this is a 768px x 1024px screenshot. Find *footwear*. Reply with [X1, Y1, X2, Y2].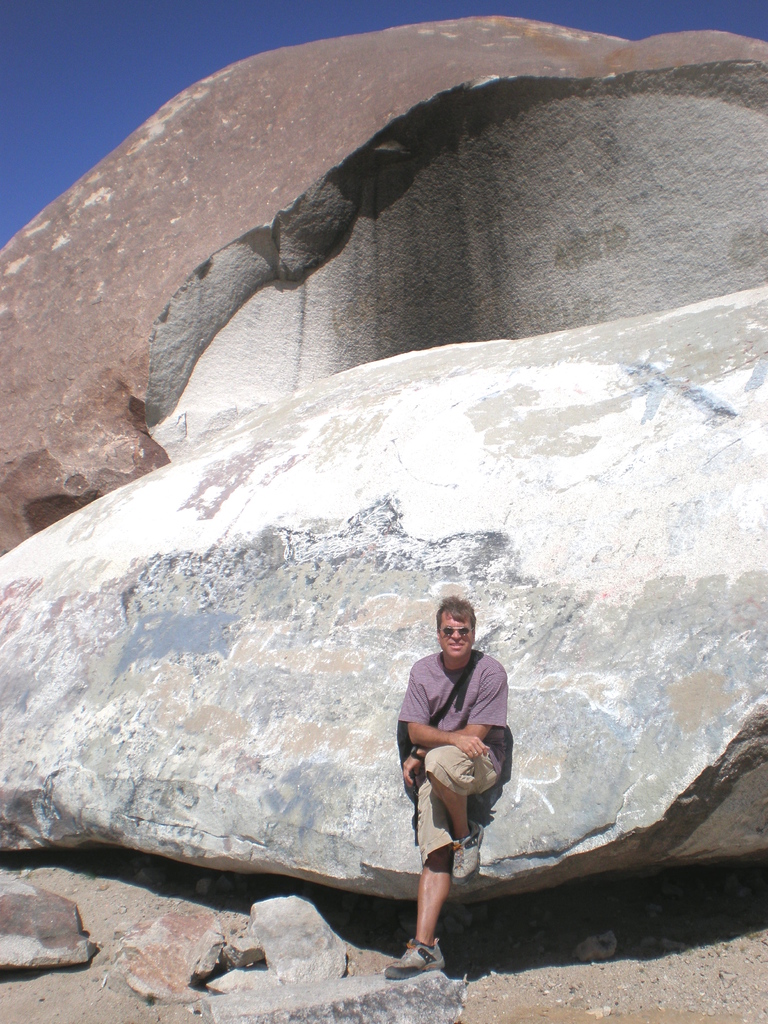
[387, 925, 476, 983].
